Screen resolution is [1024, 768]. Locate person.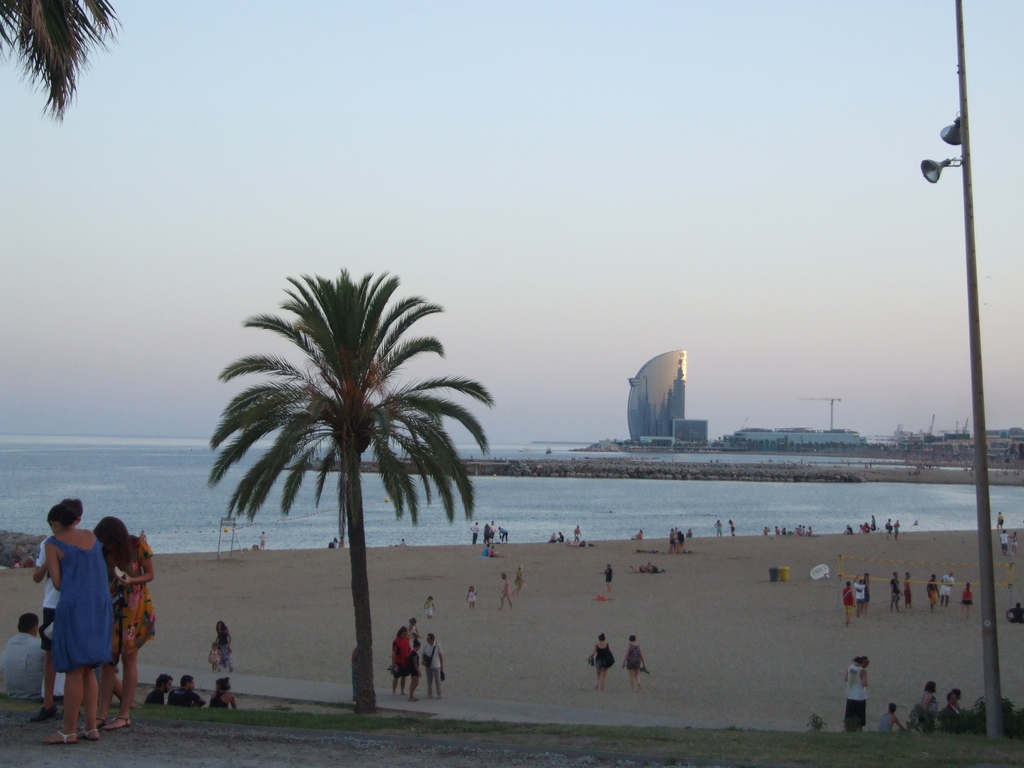
<box>941,572,957,609</box>.
